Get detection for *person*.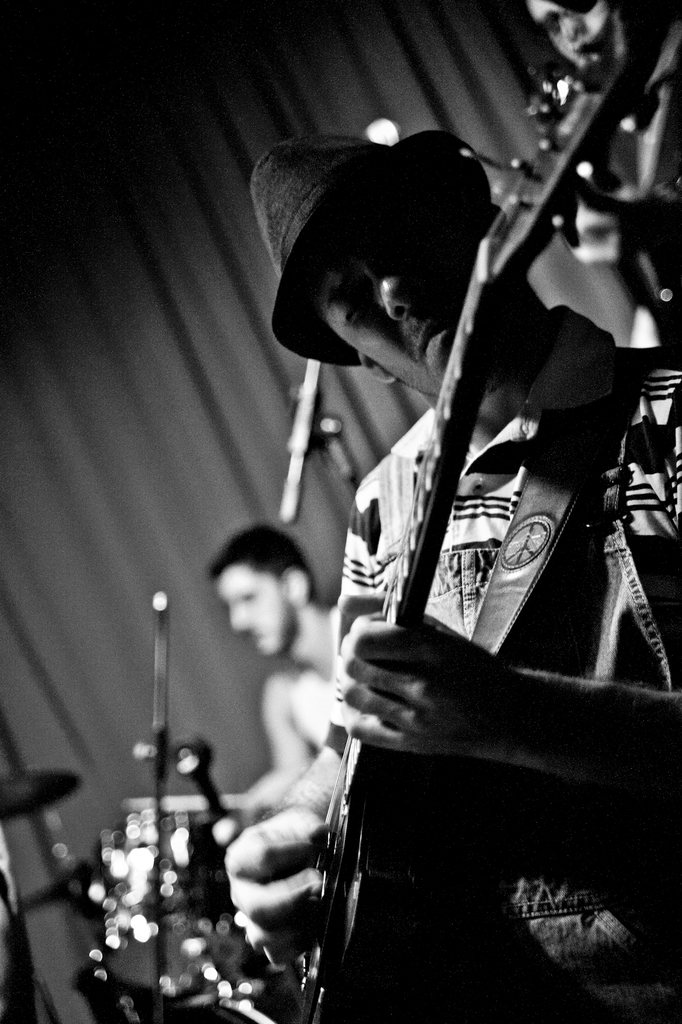
Detection: box=[226, 136, 681, 1023].
